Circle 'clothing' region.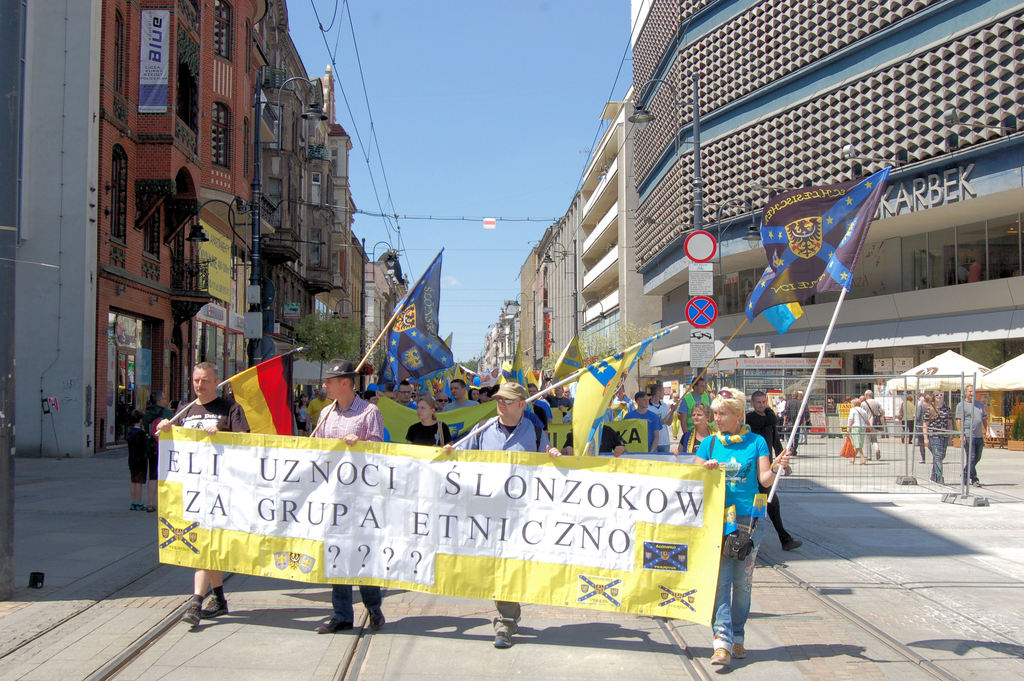
Region: crop(450, 416, 550, 634).
